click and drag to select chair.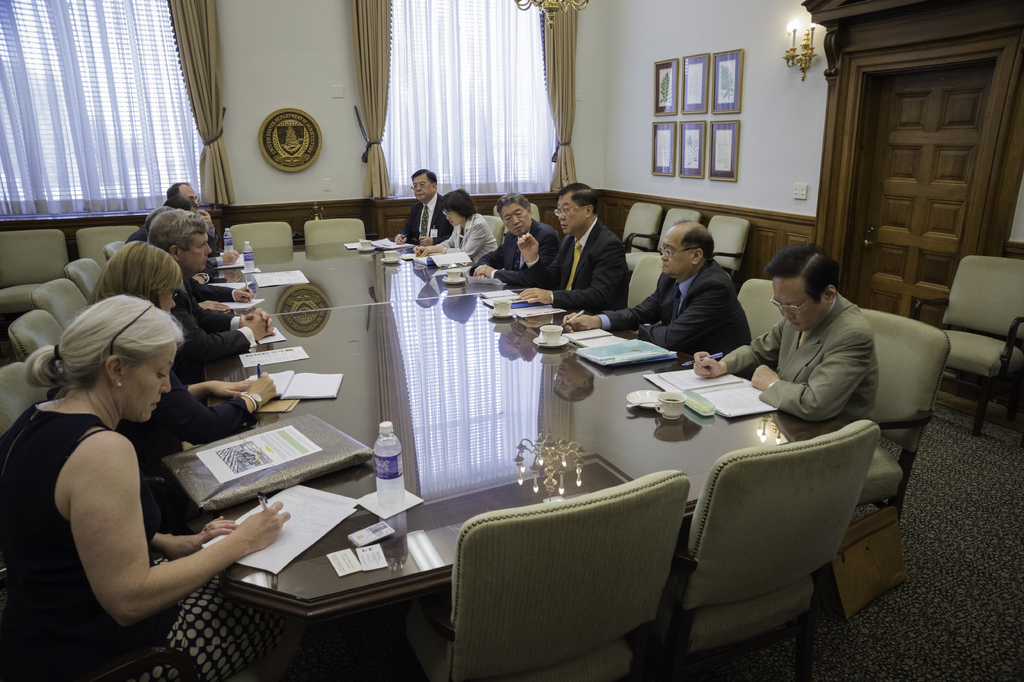
Selection: 0, 356, 64, 447.
